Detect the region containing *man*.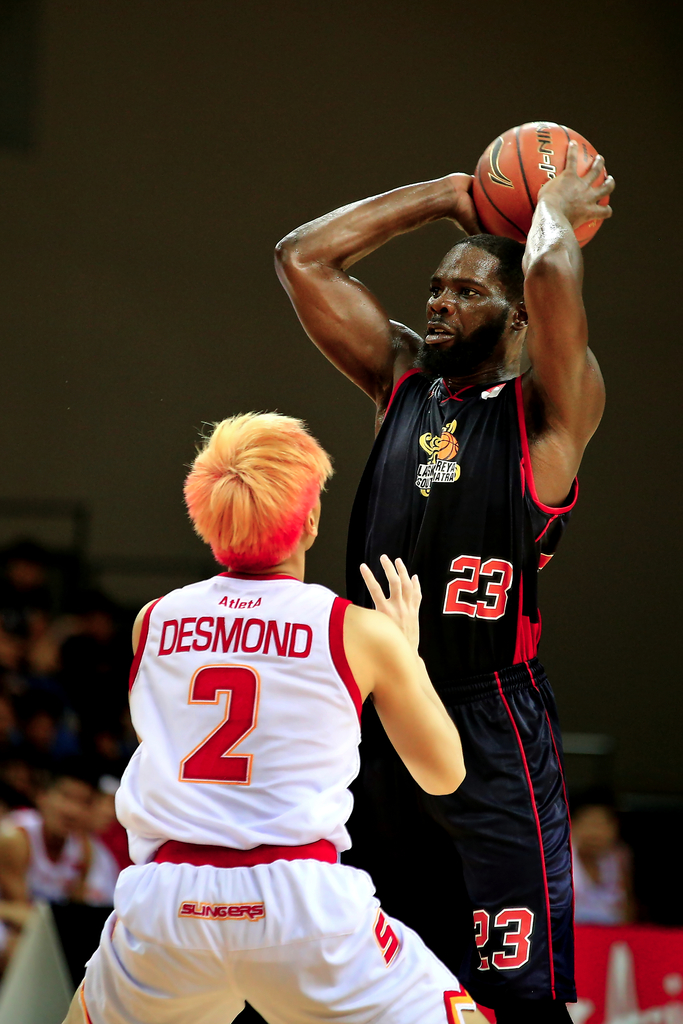
{"left": 61, "top": 410, "right": 498, "bottom": 1023}.
